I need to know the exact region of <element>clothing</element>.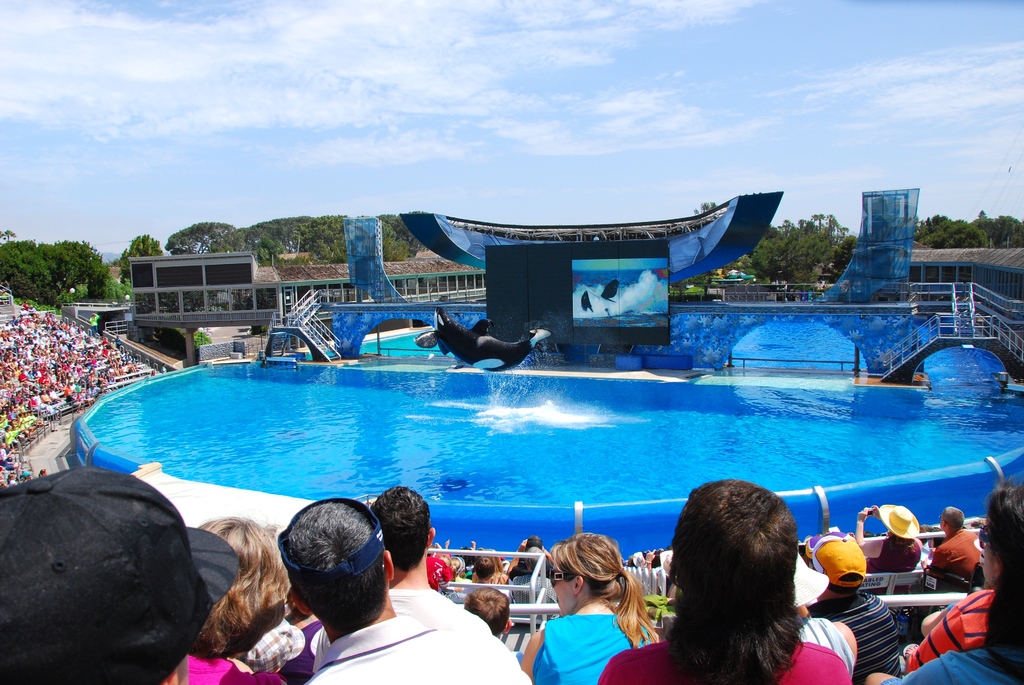
Region: crop(597, 640, 852, 684).
